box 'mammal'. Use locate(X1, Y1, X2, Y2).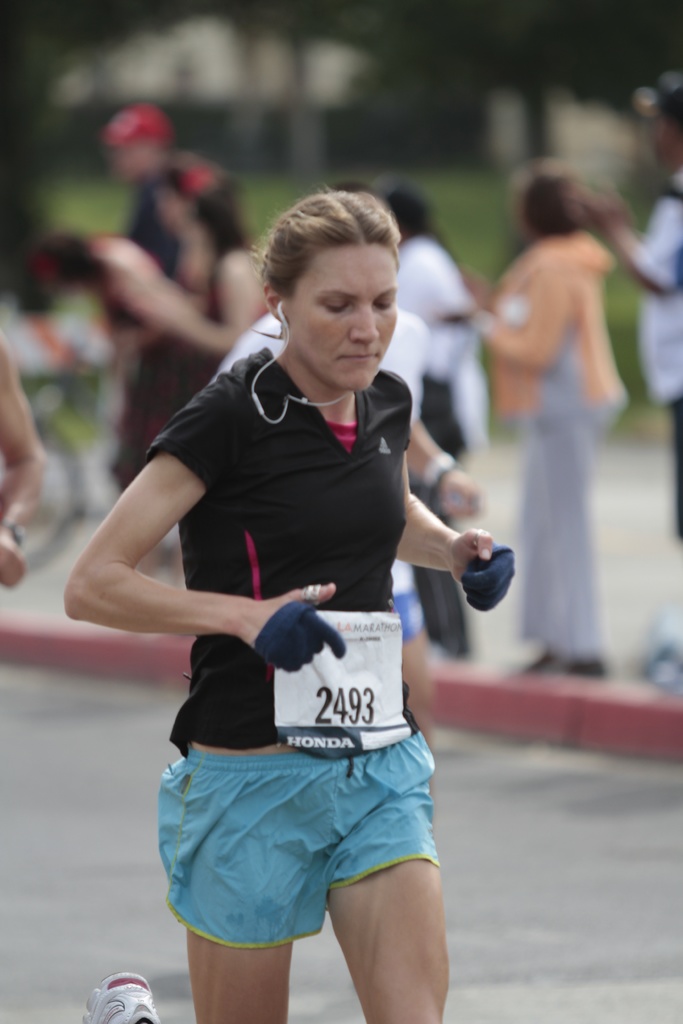
locate(0, 325, 47, 588).
